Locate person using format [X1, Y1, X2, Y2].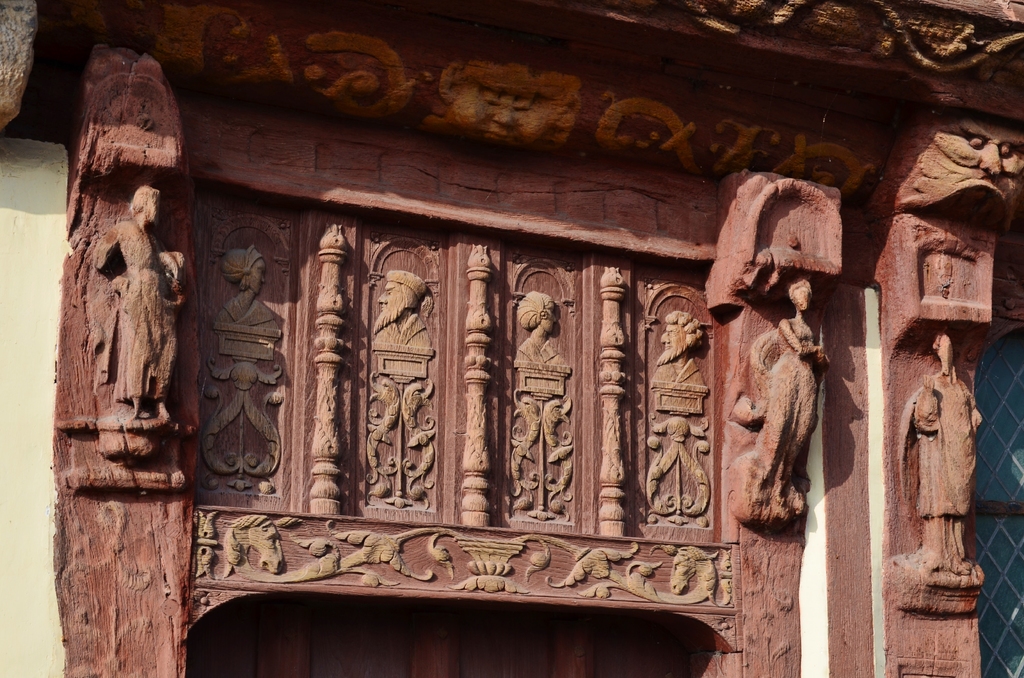
[508, 291, 566, 375].
